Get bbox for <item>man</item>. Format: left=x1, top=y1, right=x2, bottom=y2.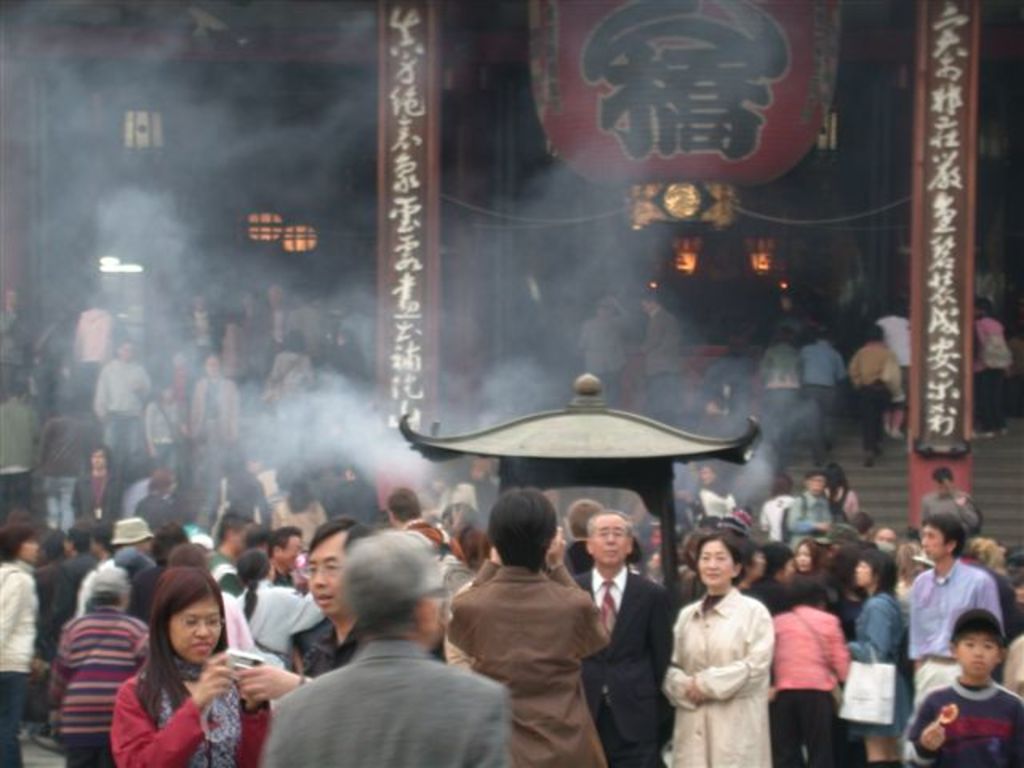
left=203, top=510, right=259, bottom=595.
